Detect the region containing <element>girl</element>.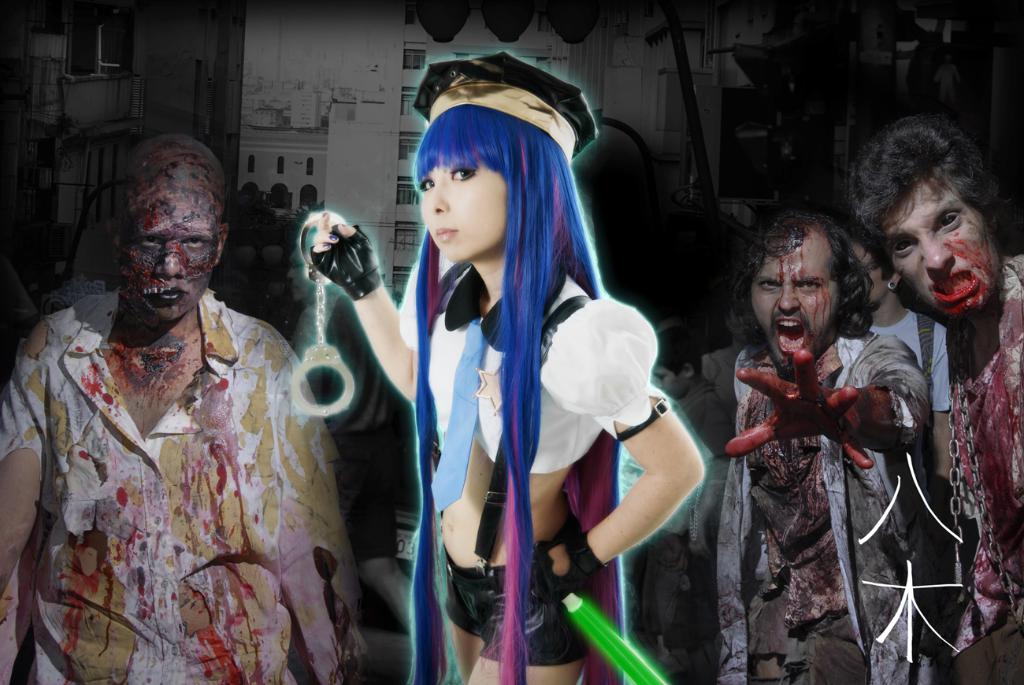
x1=309 y1=52 x2=706 y2=682.
